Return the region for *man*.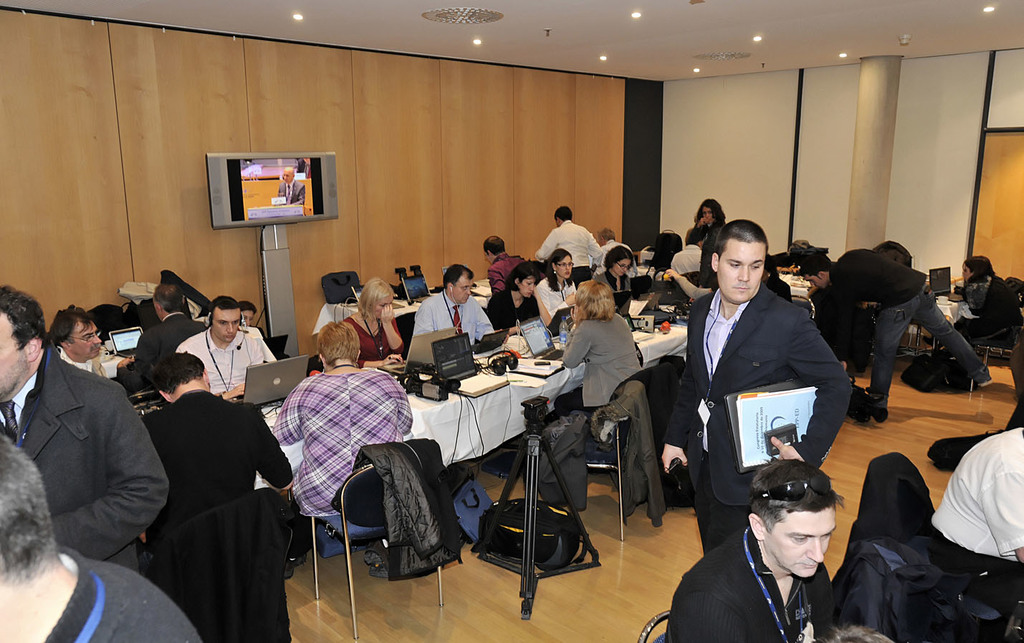
locate(0, 284, 175, 576).
